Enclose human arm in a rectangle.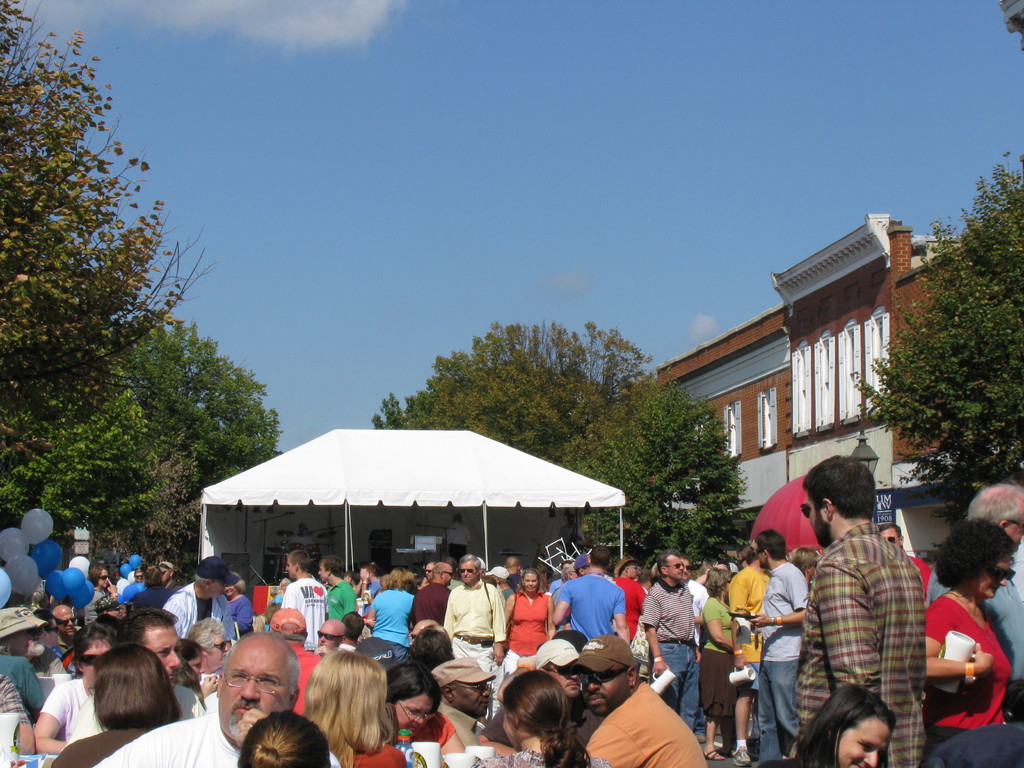
748,566,811,626.
